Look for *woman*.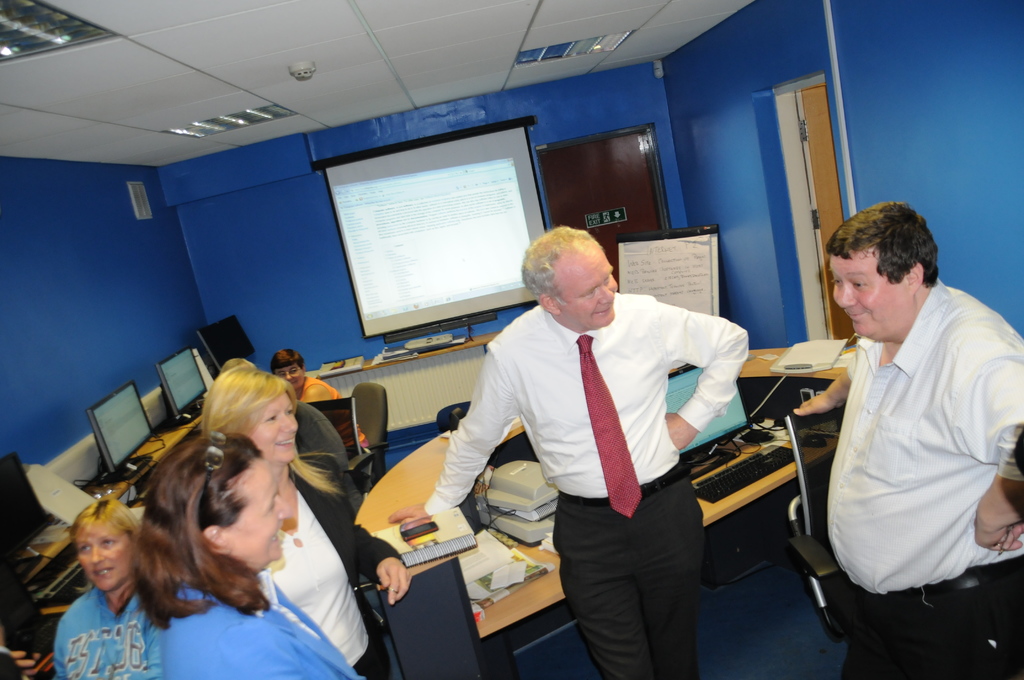
Found: (left=52, top=503, right=172, bottom=679).
